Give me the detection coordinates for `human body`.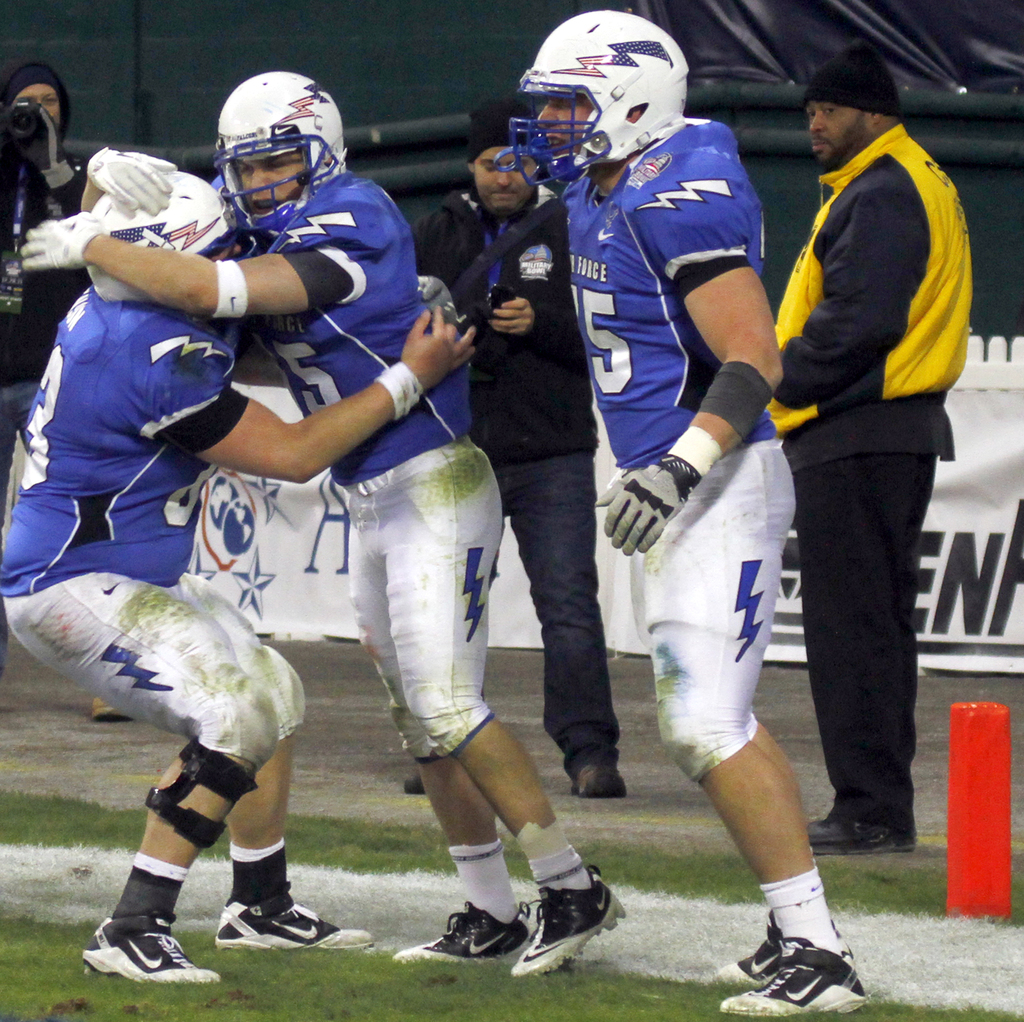
(559,115,872,1009).
